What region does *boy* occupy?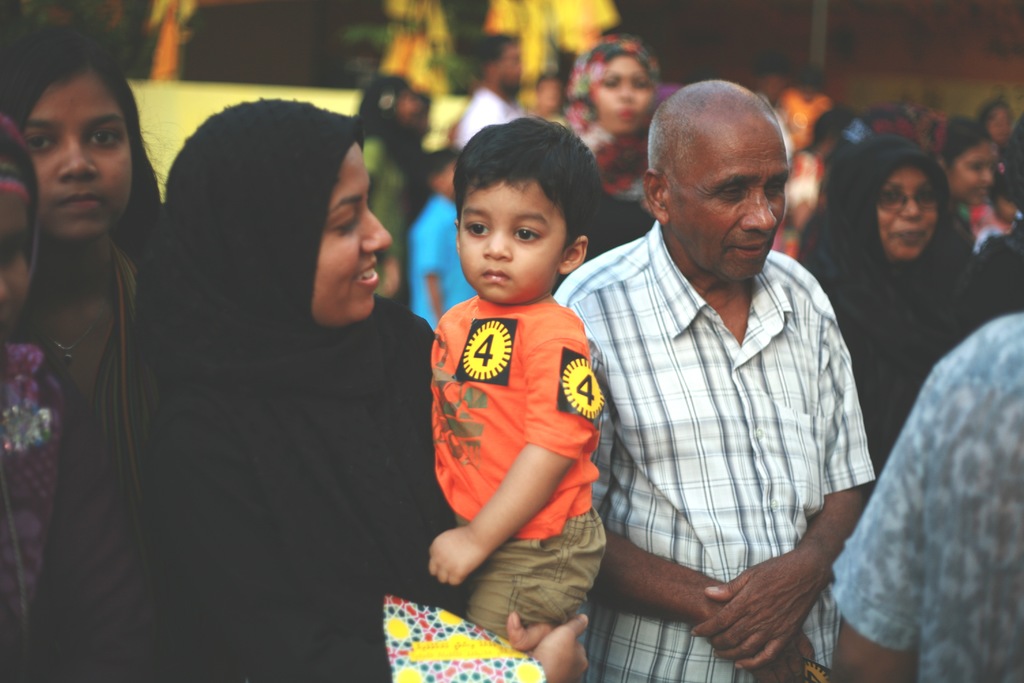
bbox=[414, 122, 634, 629].
